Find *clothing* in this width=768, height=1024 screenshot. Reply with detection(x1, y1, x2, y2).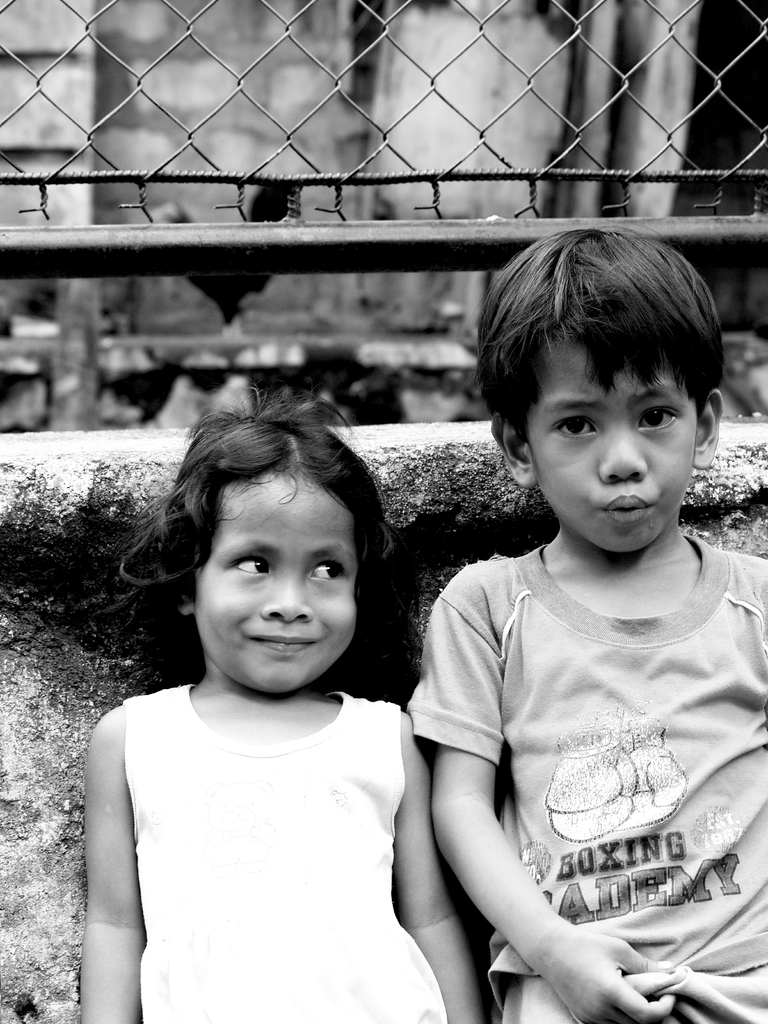
detection(422, 476, 744, 996).
